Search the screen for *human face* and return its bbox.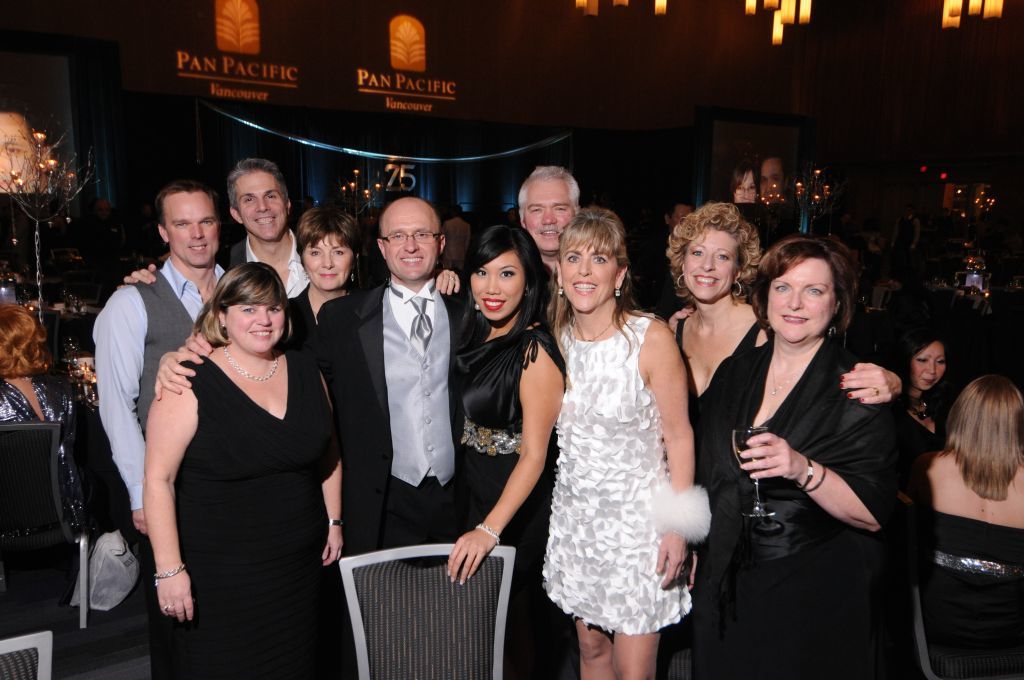
Found: l=304, t=240, r=361, b=287.
